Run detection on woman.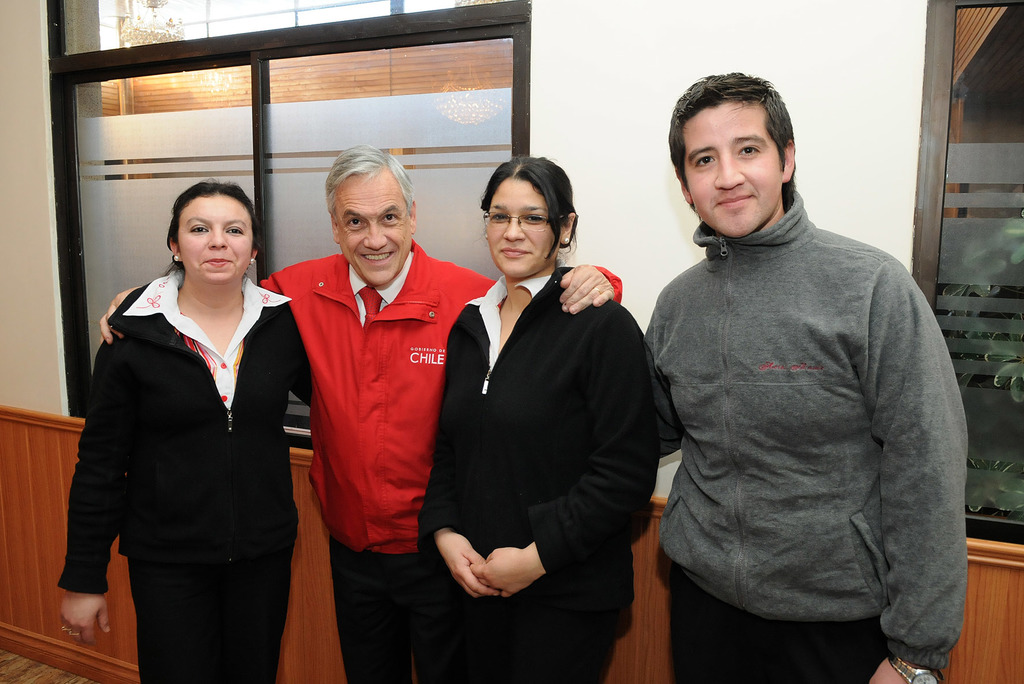
Result: left=66, top=164, right=302, bottom=683.
